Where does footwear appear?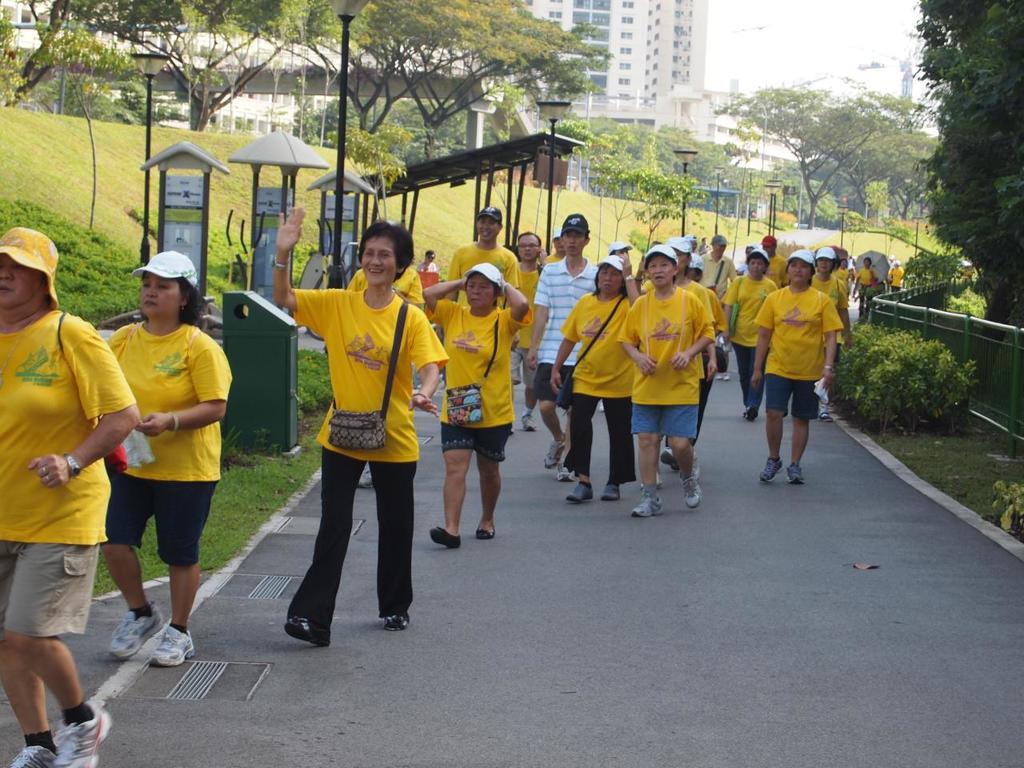
Appears at pyautogui.locateOnScreen(658, 444, 680, 474).
